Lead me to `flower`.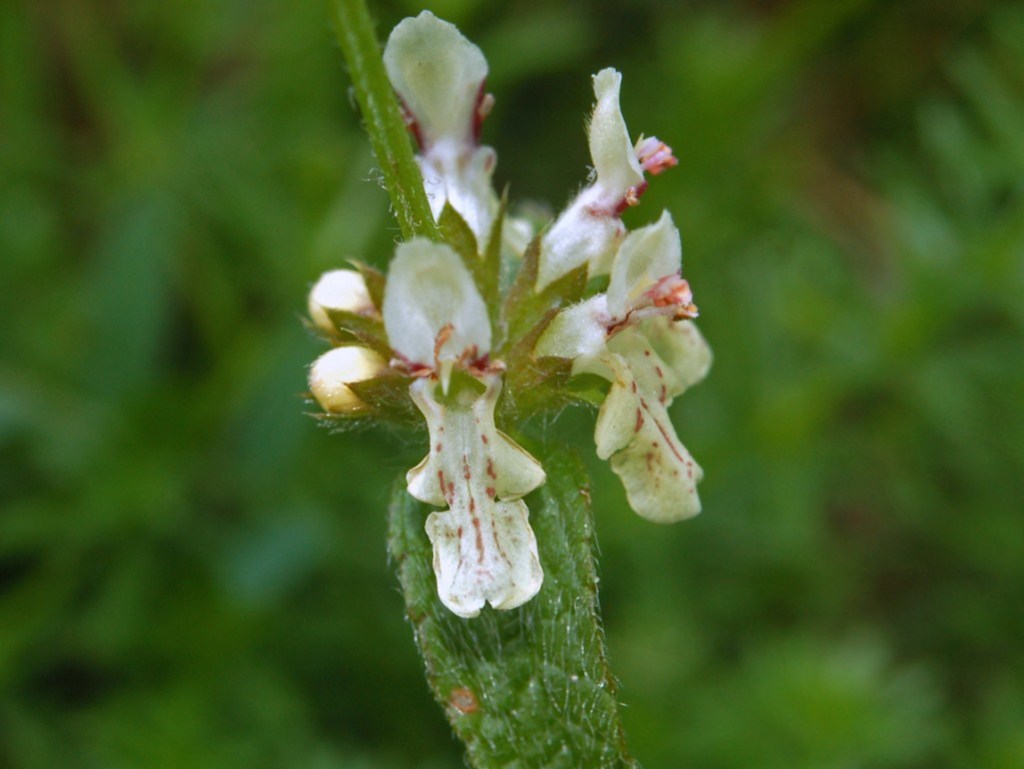
Lead to x1=380, y1=13, x2=534, y2=260.
